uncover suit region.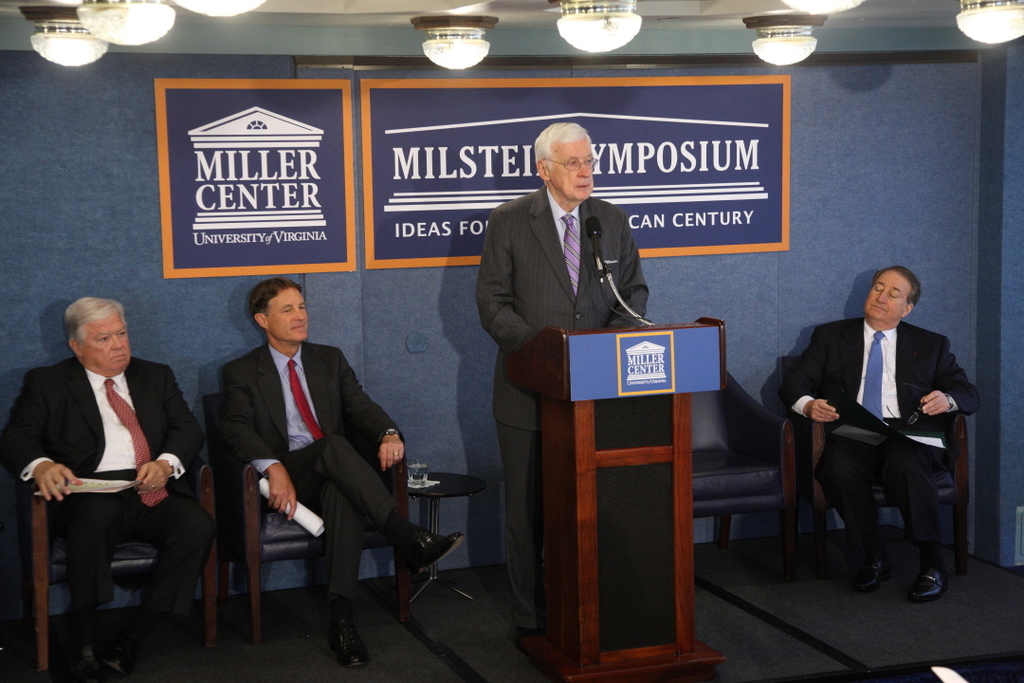
Uncovered: l=475, t=183, r=648, b=629.
